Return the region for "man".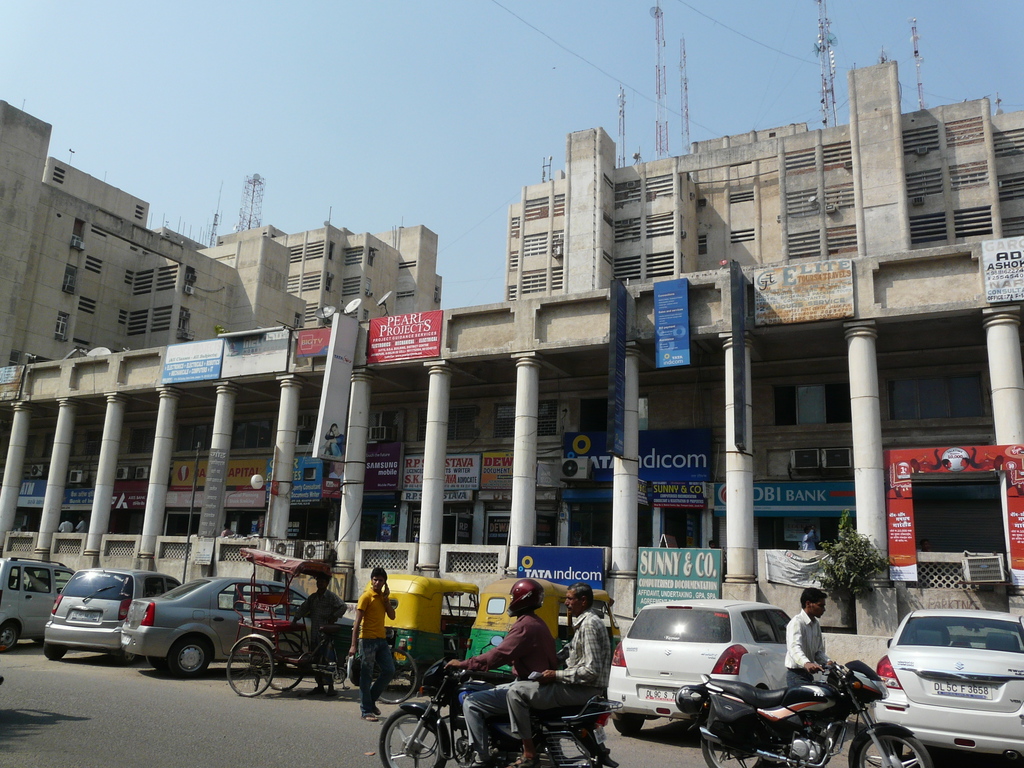
BBox(352, 568, 401, 723).
